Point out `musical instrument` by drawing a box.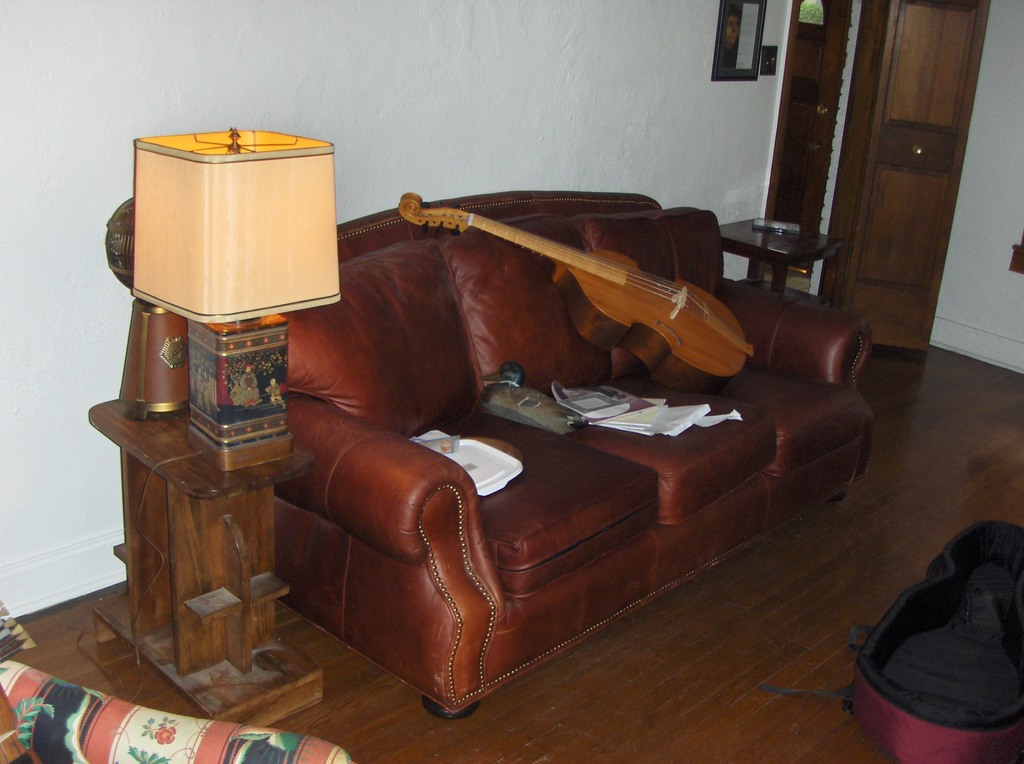
box(398, 187, 762, 399).
